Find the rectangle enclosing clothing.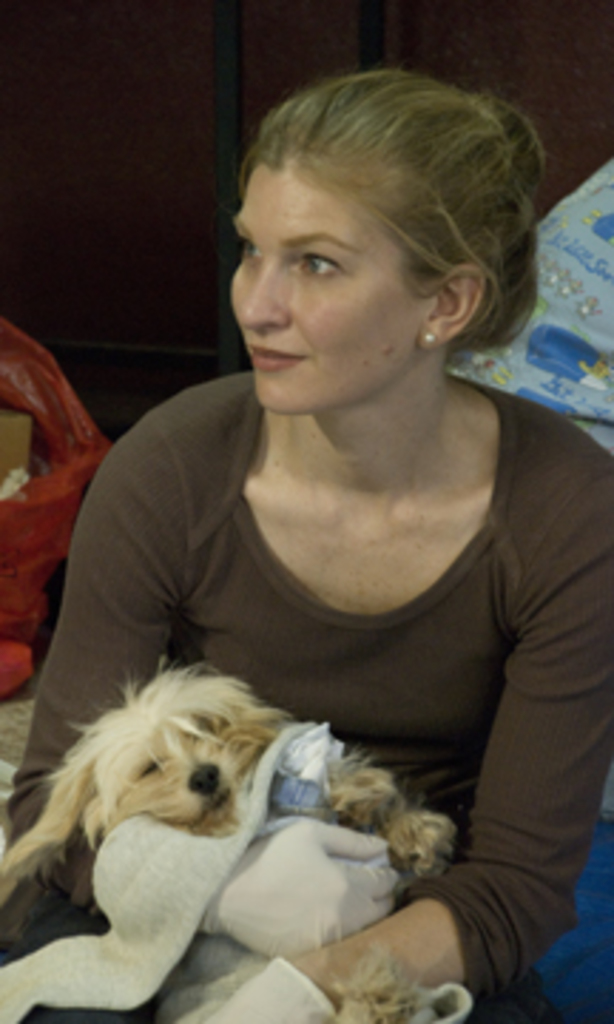
[14,390,569,984].
